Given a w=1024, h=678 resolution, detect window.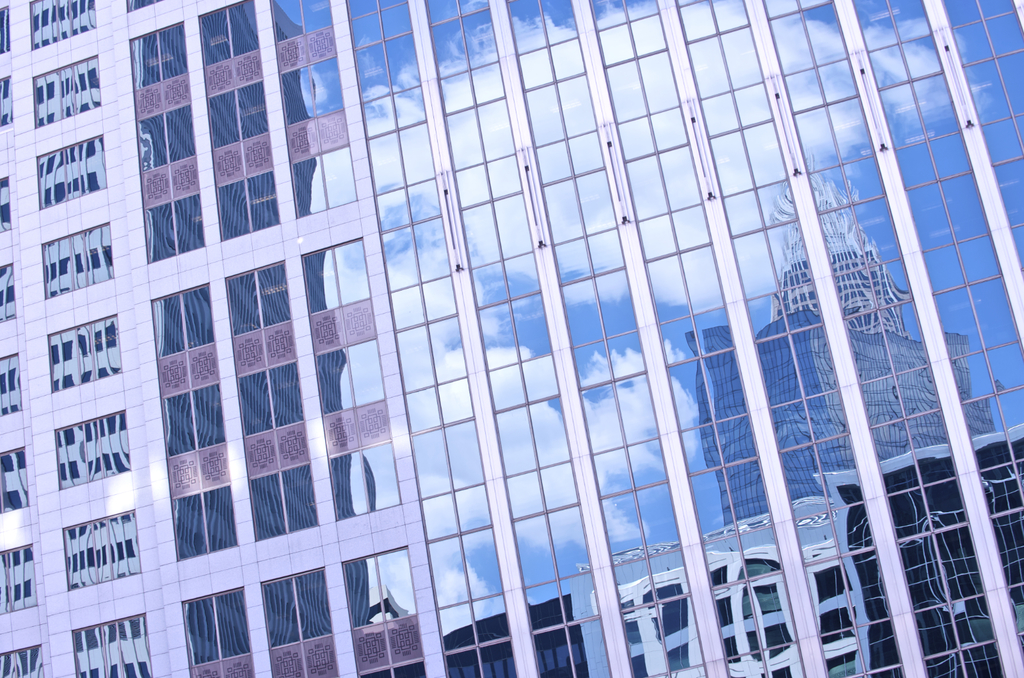
(26, 52, 104, 130).
